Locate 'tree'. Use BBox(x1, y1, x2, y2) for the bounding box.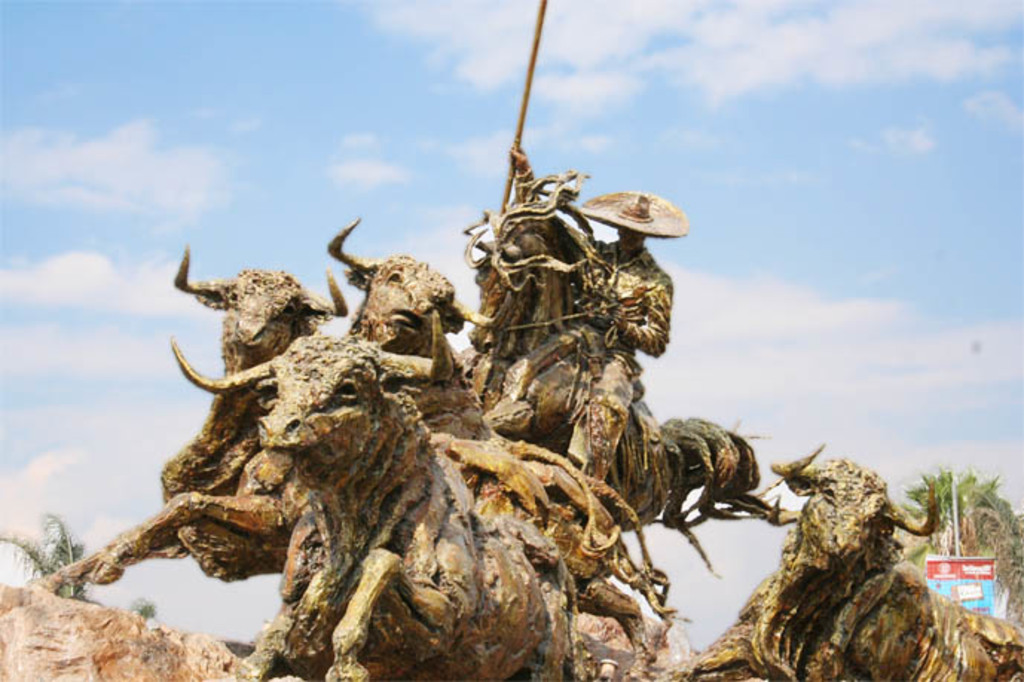
BBox(134, 599, 156, 621).
